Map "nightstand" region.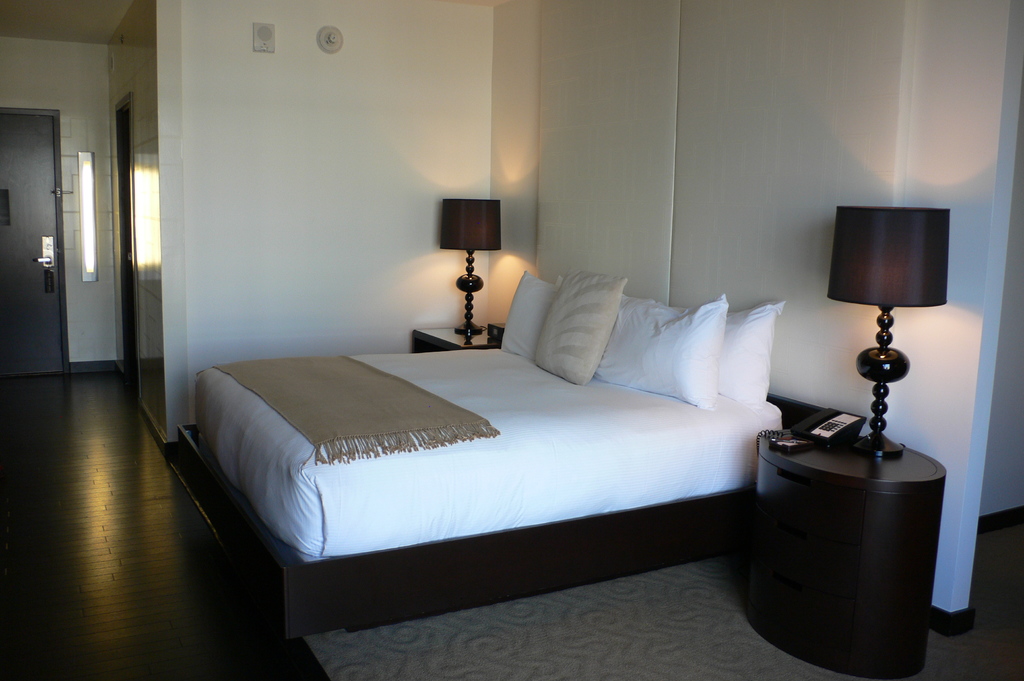
Mapped to region(408, 314, 508, 352).
